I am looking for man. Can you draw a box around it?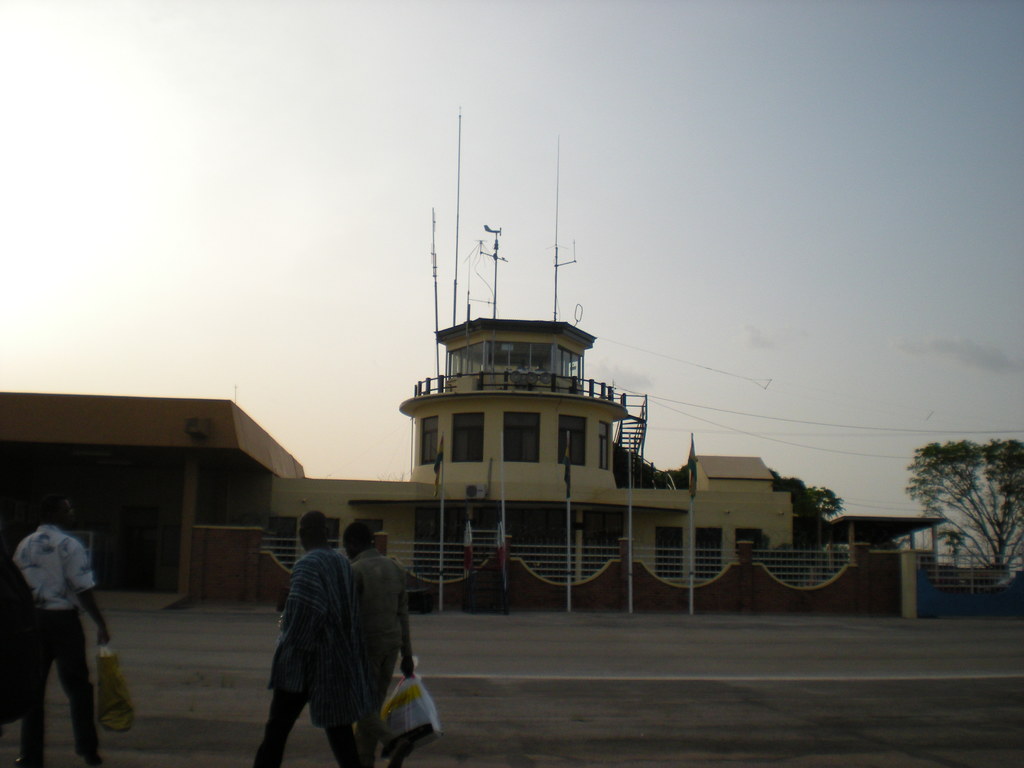
Sure, the bounding box is (left=340, top=524, right=417, bottom=766).
